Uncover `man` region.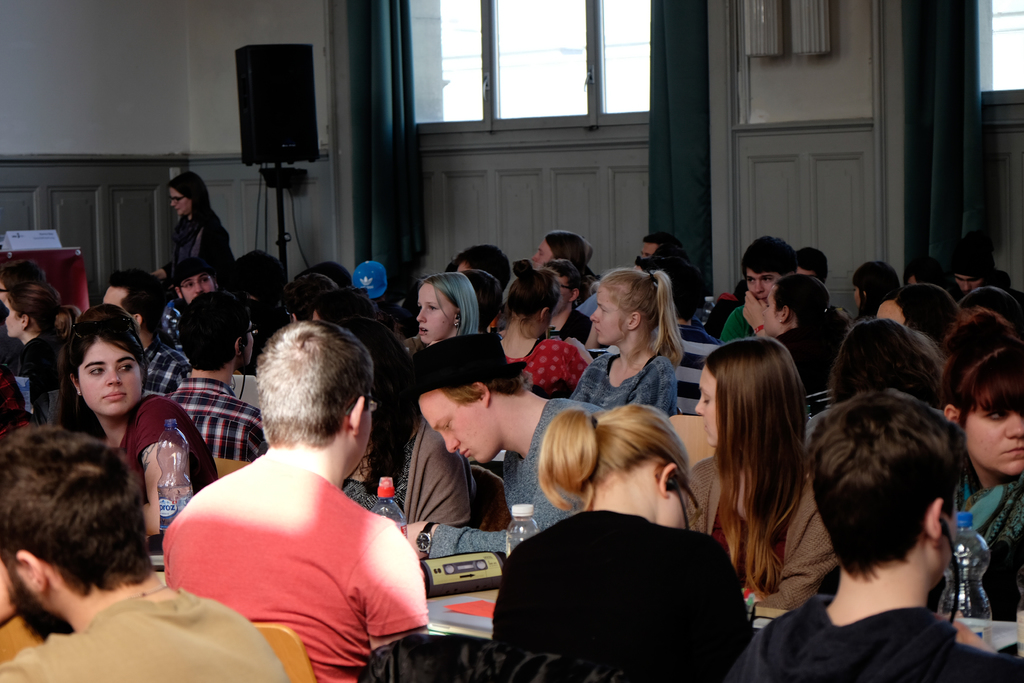
Uncovered: bbox=[716, 229, 799, 353].
